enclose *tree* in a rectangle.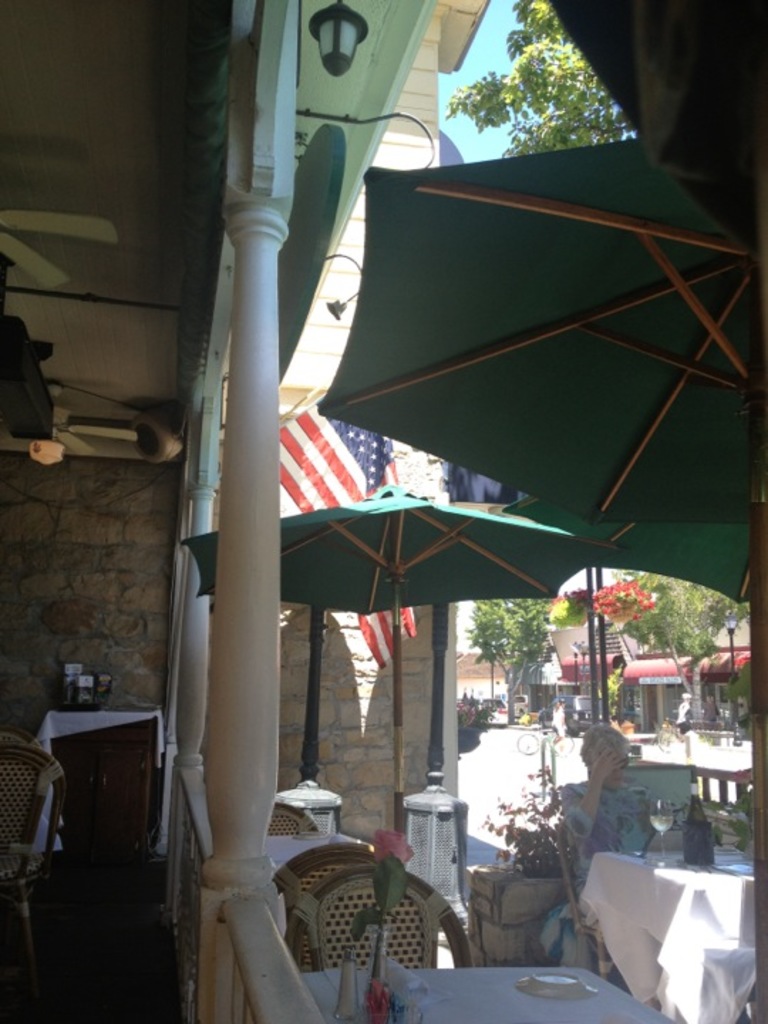
x1=464 y1=583 x2=543 y2=713.
